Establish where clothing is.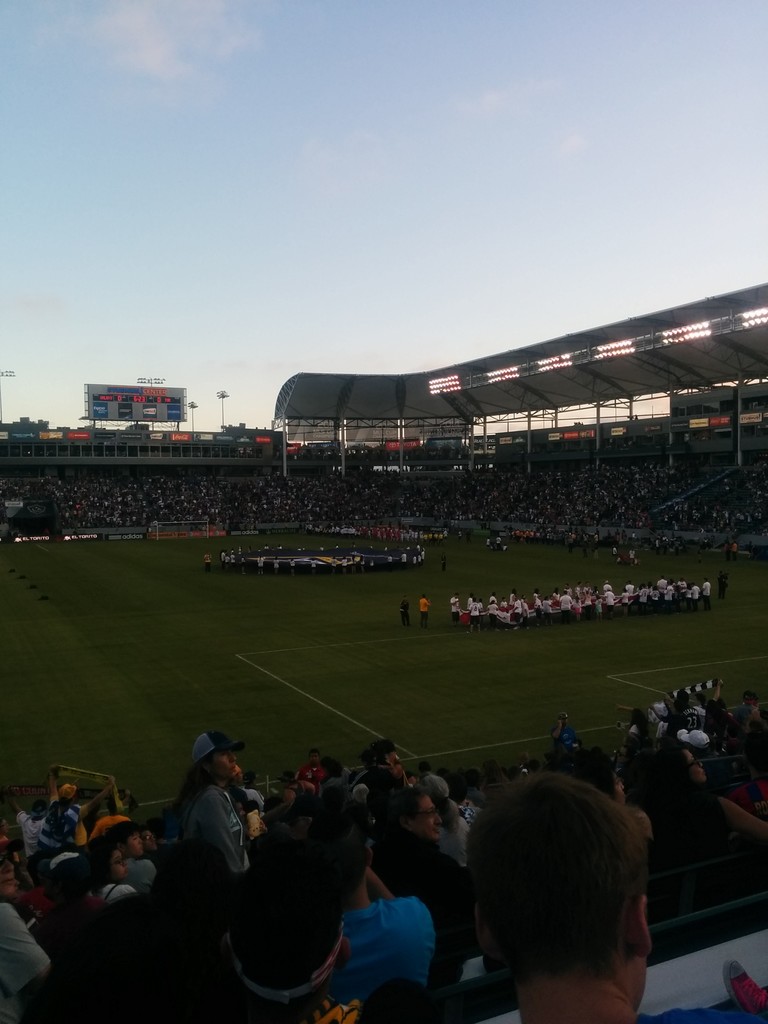
Established at [left=0, top=467, right=766, bottom=552].
